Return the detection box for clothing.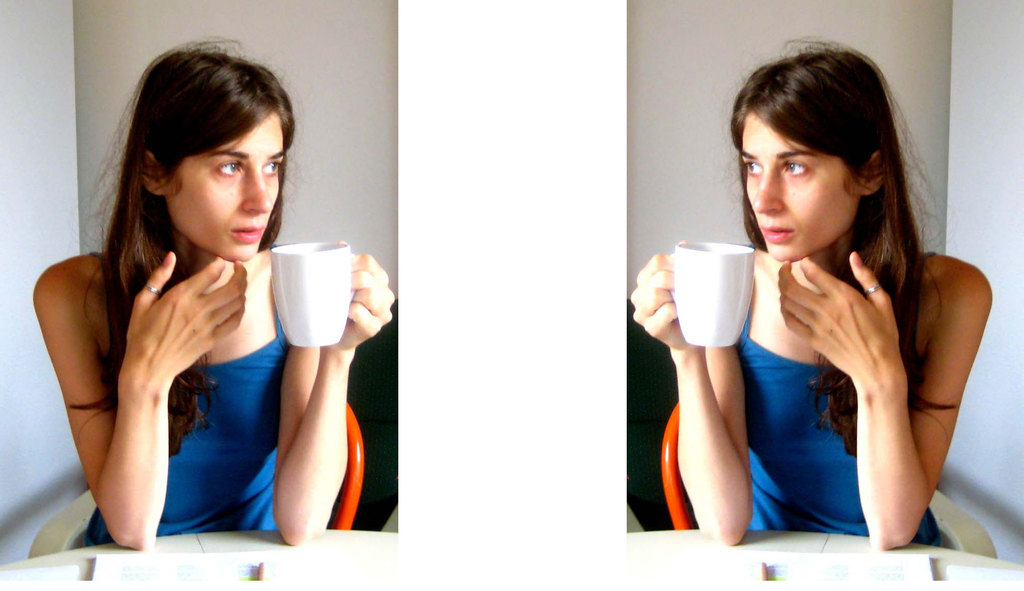
left=81, top=329, right=299, bottom=547.
